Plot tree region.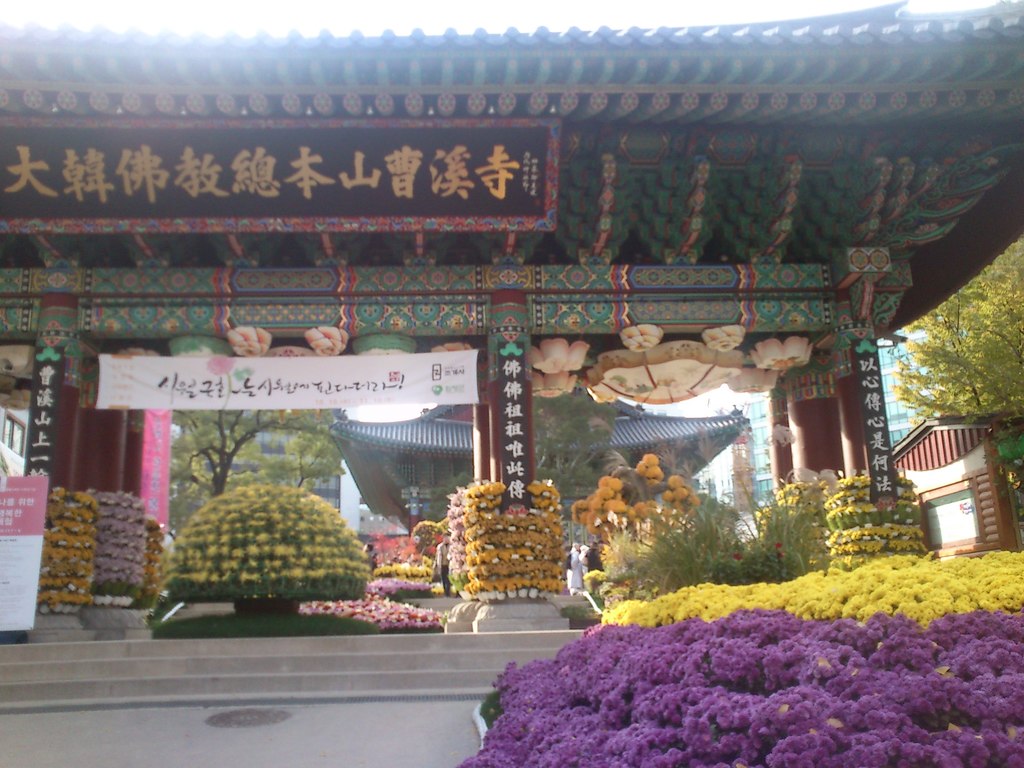
Plotted at select_region(172, 408, 301, 532).
